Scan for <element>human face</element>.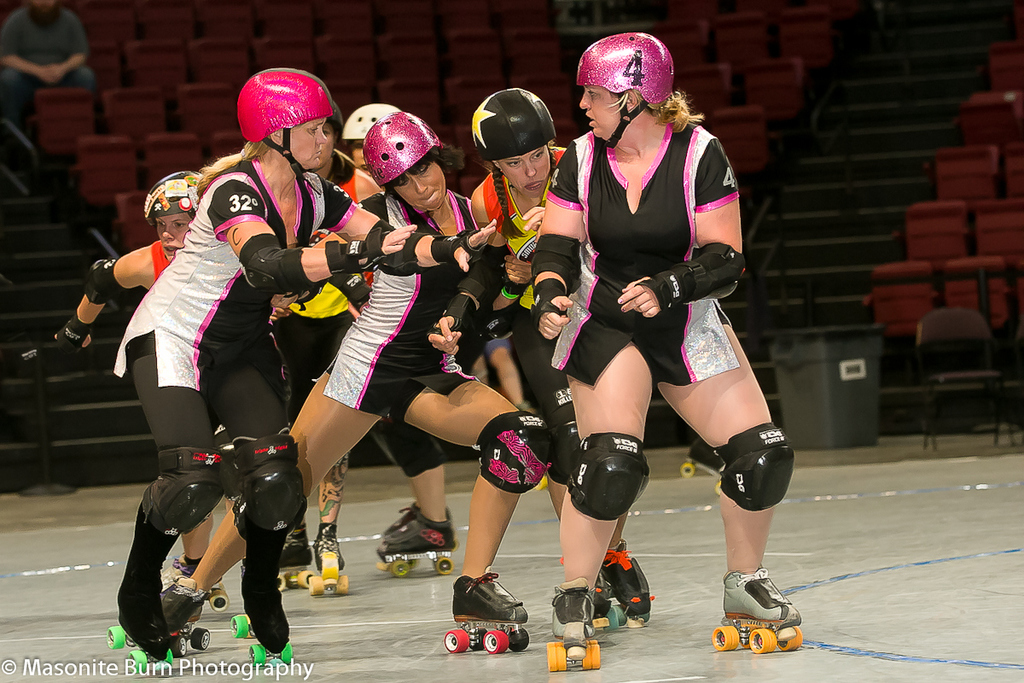
Scan result: 282, 105, 325, 175.
